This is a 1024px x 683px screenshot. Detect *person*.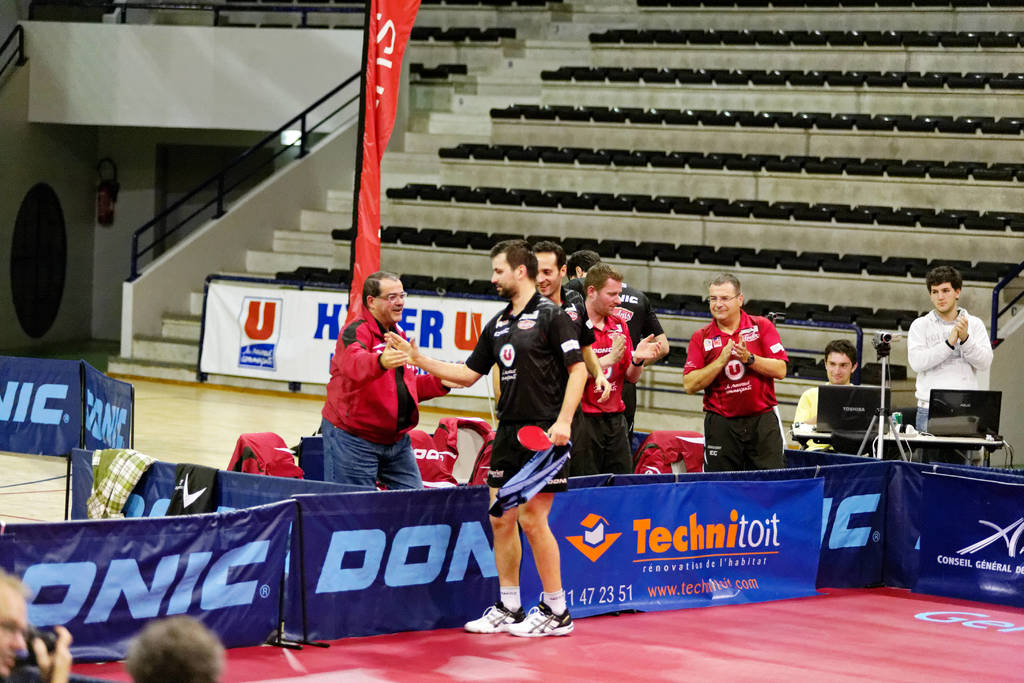
detection(522, 236, 586, 322).
